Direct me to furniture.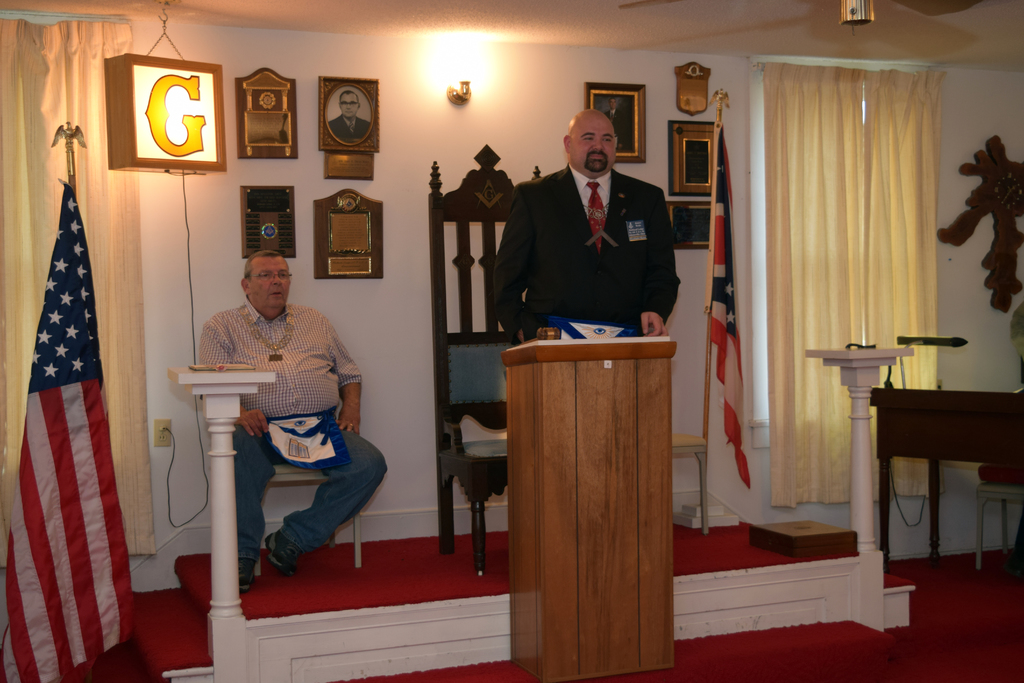
Direction: 980:466:1023:564.
